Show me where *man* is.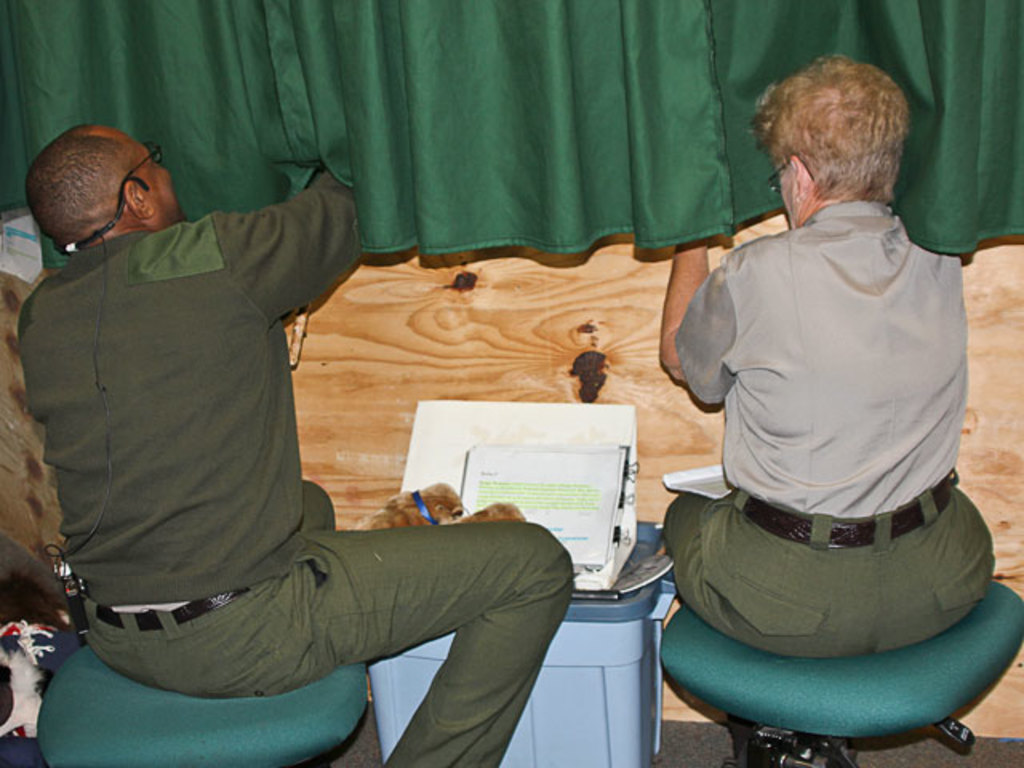
*man* is at {"x1": 2, "y1": 102, "x2": 582, "y2": 755}.
